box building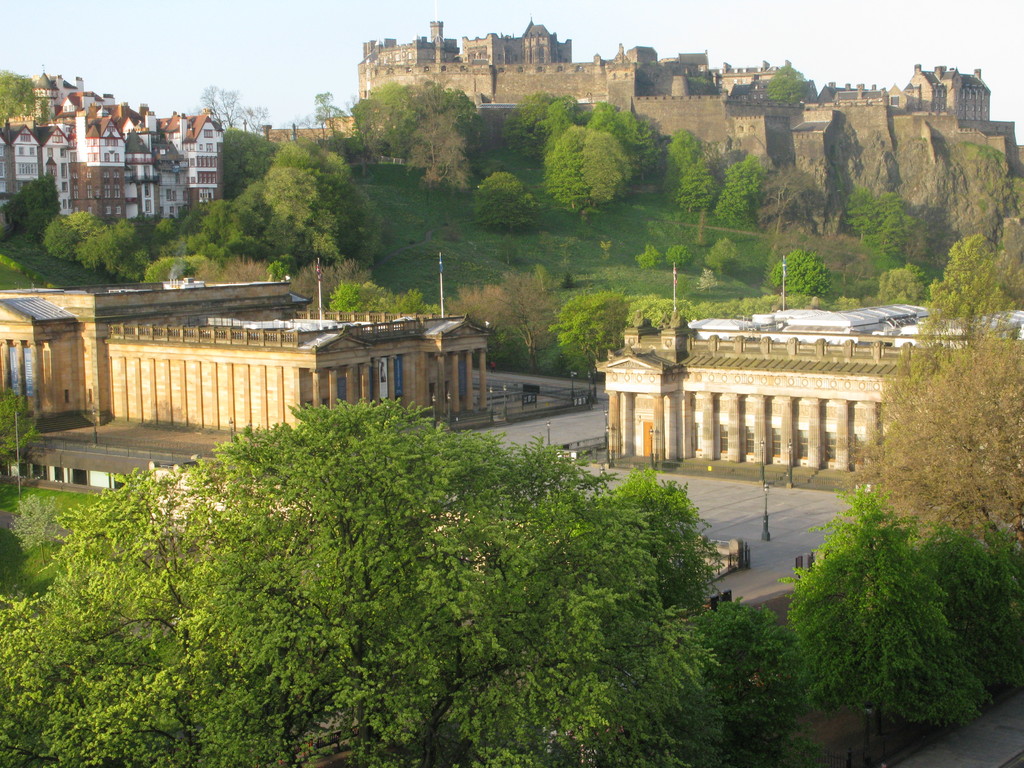
{"left": 0, "top": 63, "right": 225, "bottom": 233}
